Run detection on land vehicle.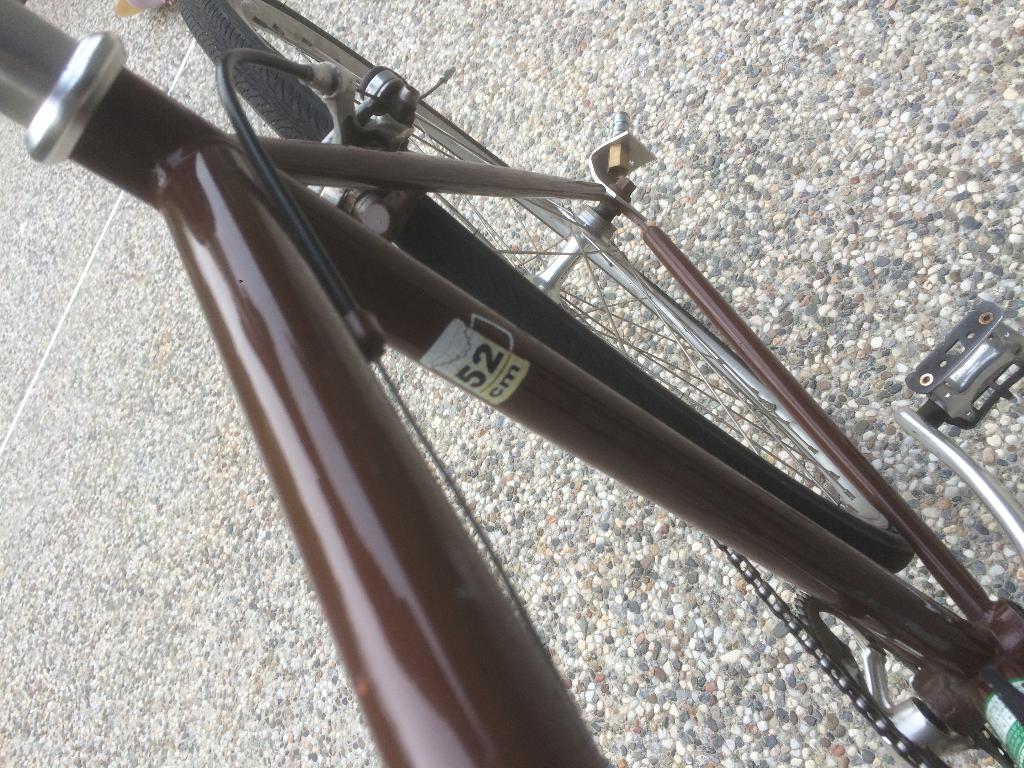
Result: Rect(0, 0, 1023, 767).
